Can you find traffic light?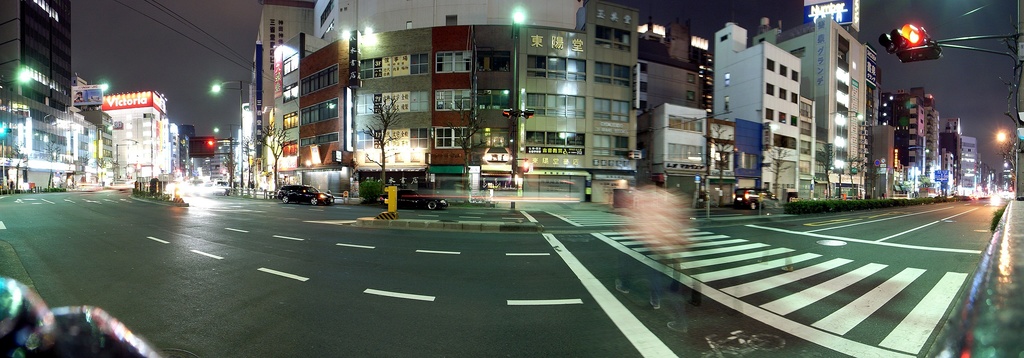
Yes, bounding box: select_region(652, 173, 665, 183).
